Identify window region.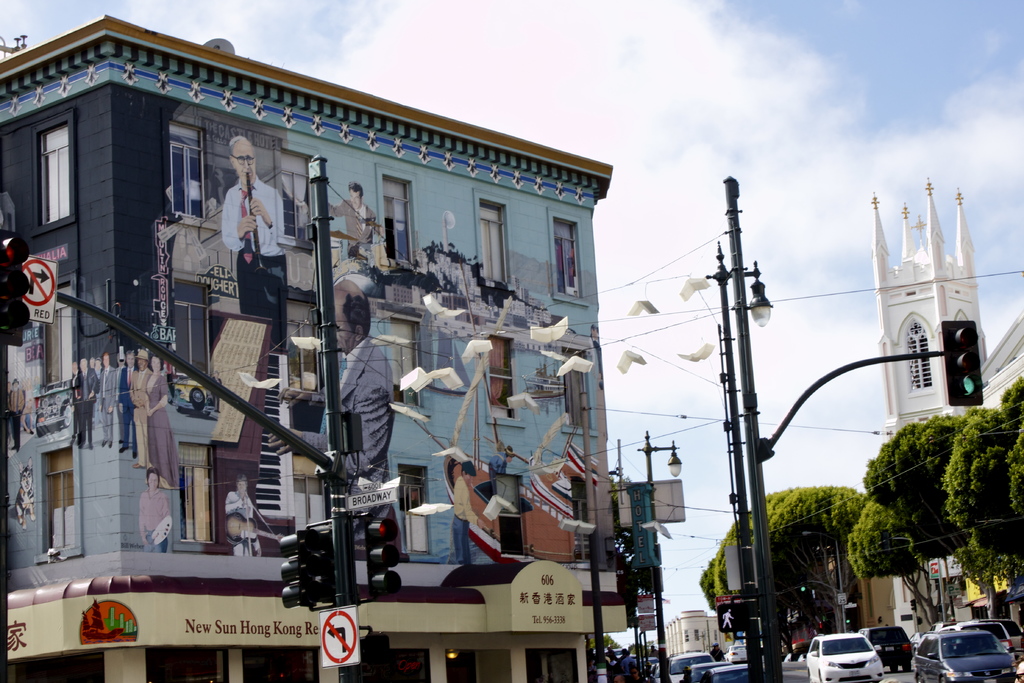
Region: [399,463,426,554].
